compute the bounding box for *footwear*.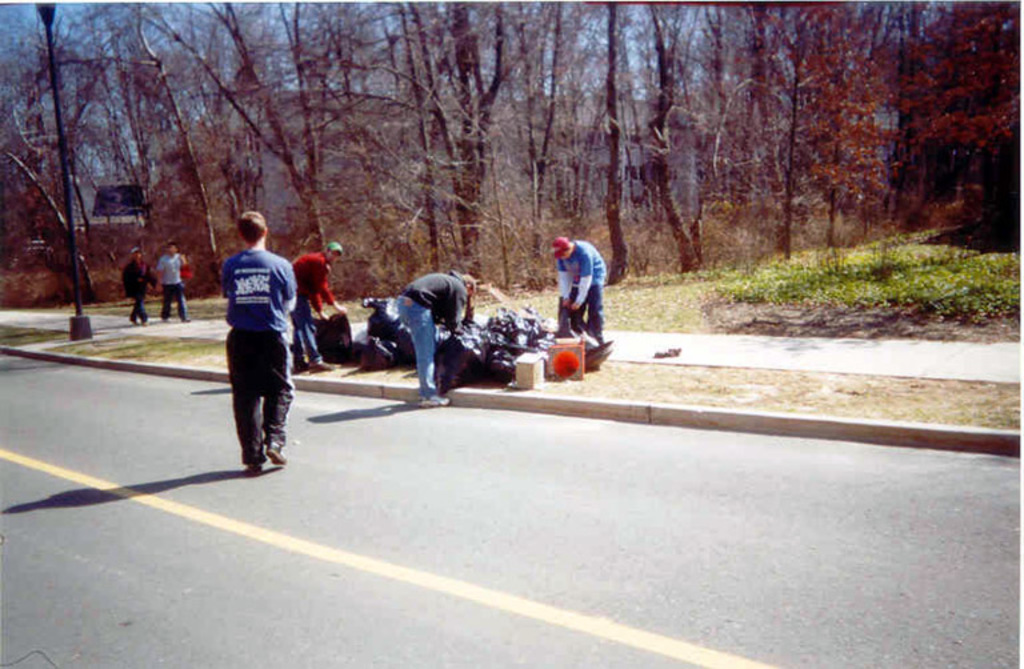
rect(264, 444, 287, 466).
